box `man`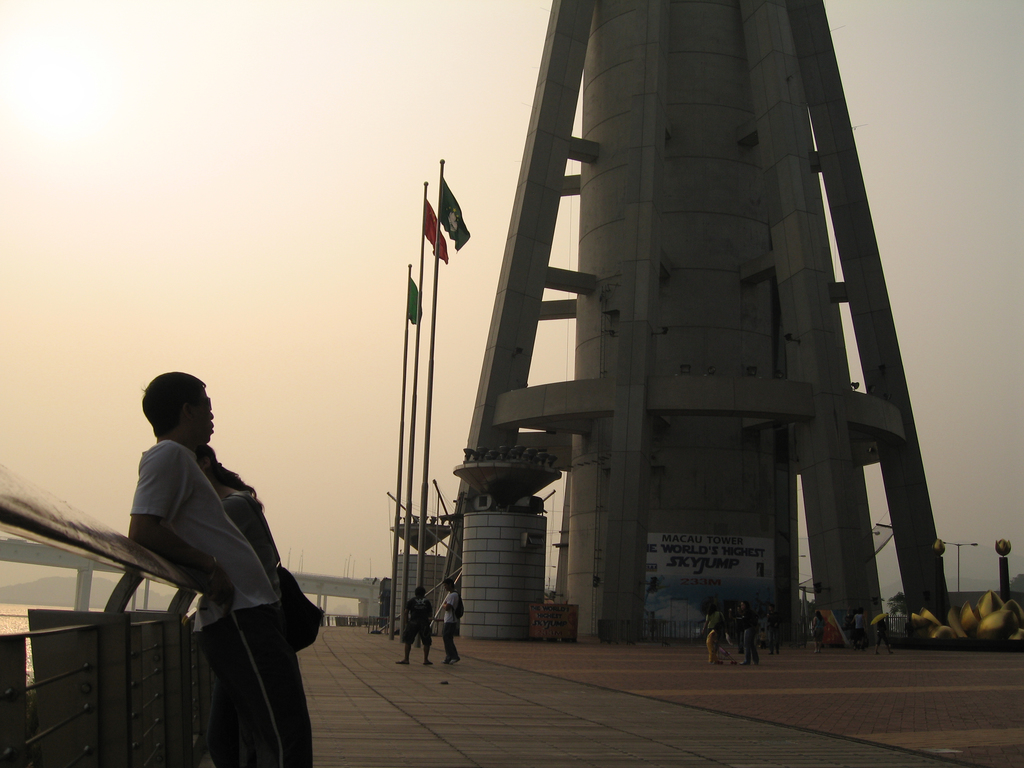
744,598,758,668
